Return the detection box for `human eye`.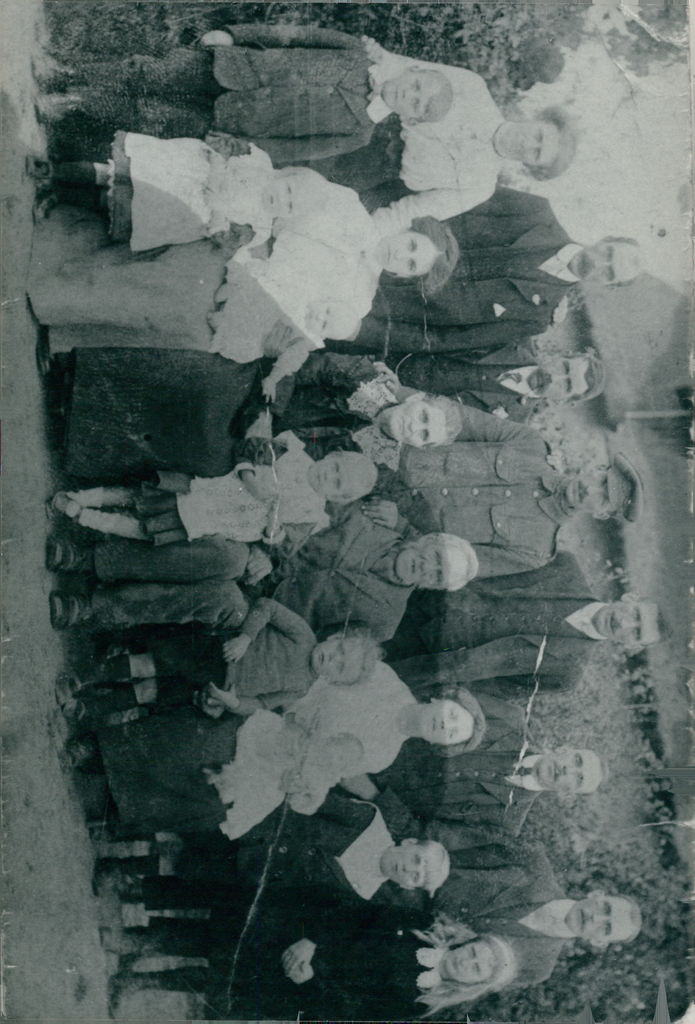
[608, 264, 615, 283].
